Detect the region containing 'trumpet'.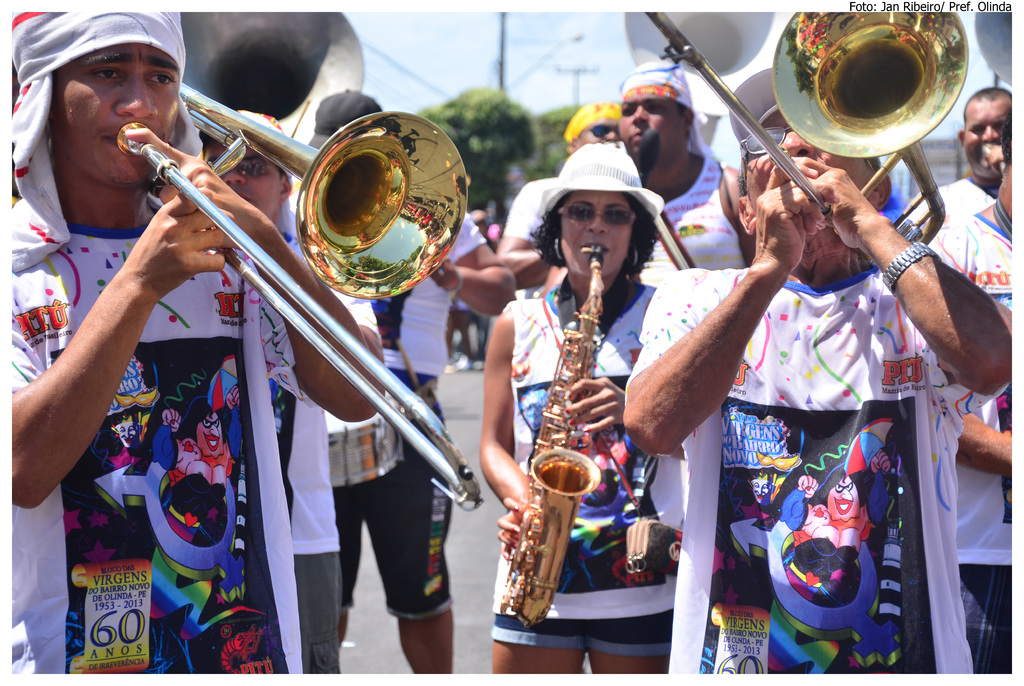
locate(86, 64, 459, 381).
